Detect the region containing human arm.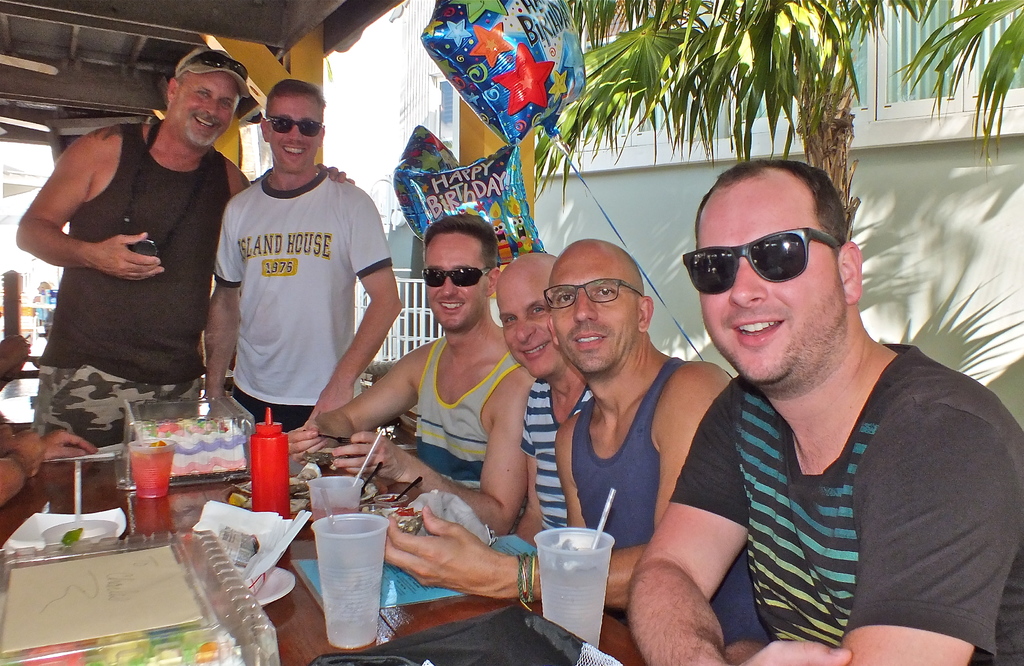
(x1=280, y1=341, x2=452, y2=468).
